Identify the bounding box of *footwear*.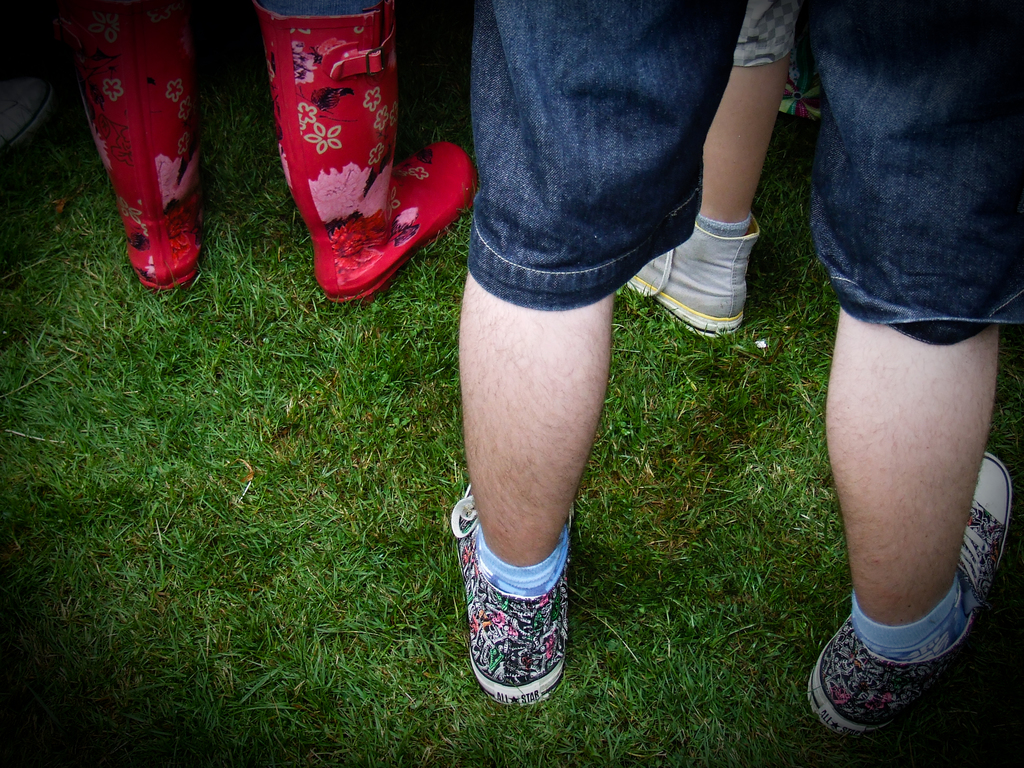
[left=62, top=0, right=218, bottom=280].
